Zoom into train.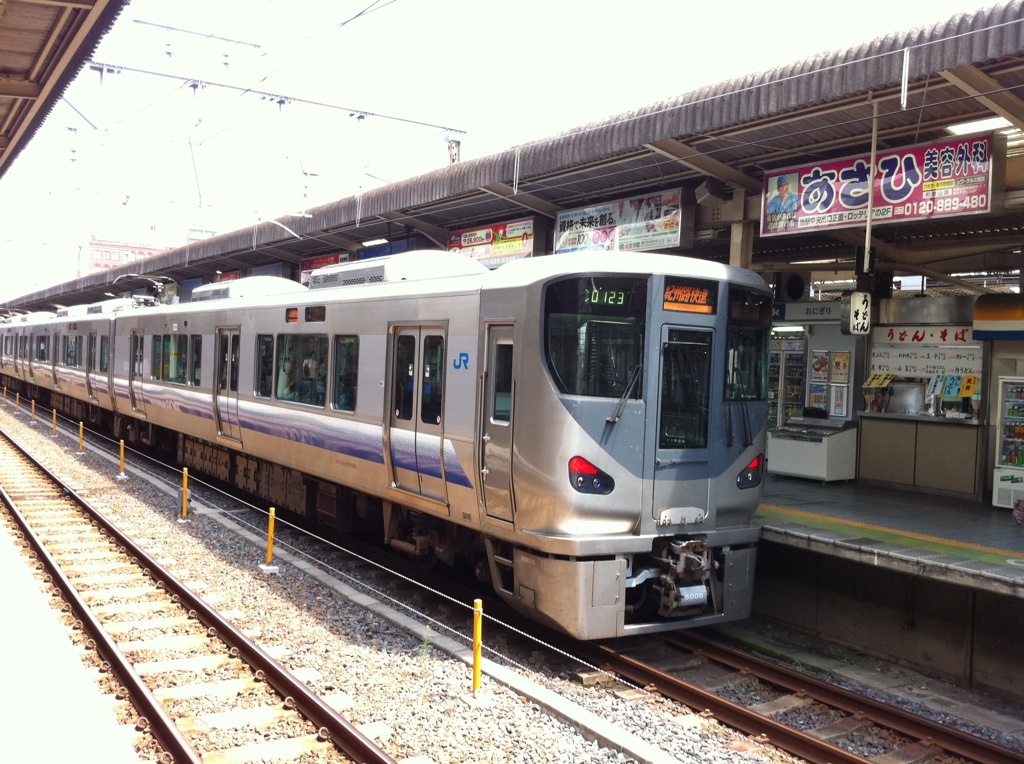
Zoom target: crop(0, 242, 784, 642).
